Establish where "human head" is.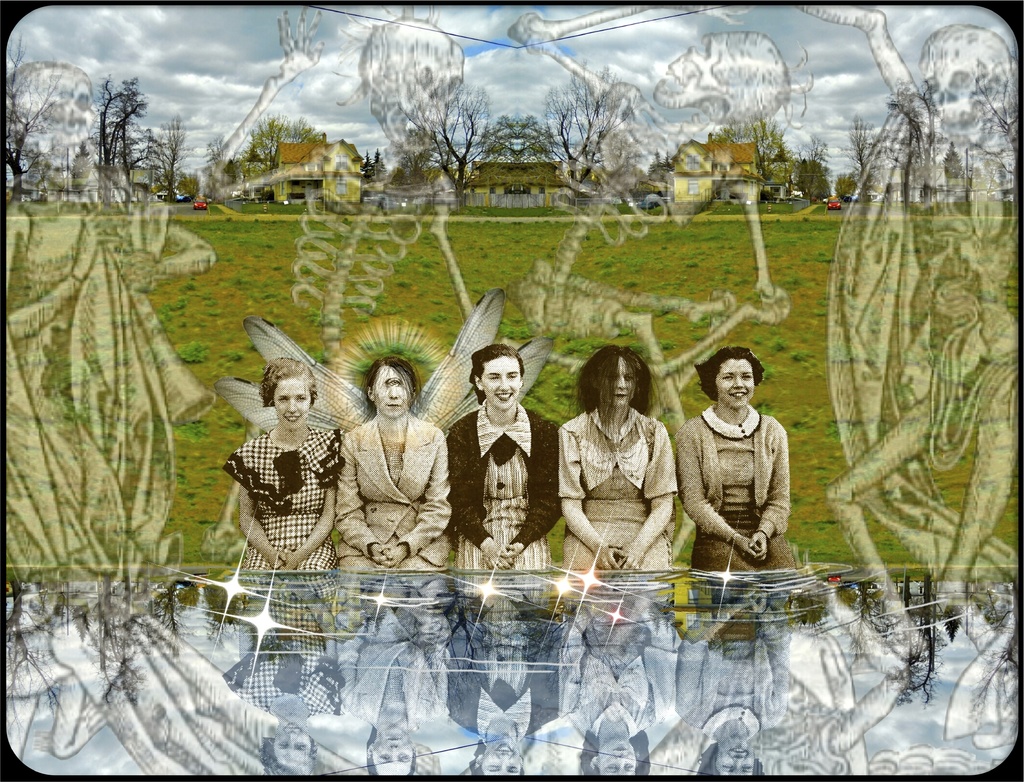
Established at x1=366 y1=360 x2=419 y2=419.
